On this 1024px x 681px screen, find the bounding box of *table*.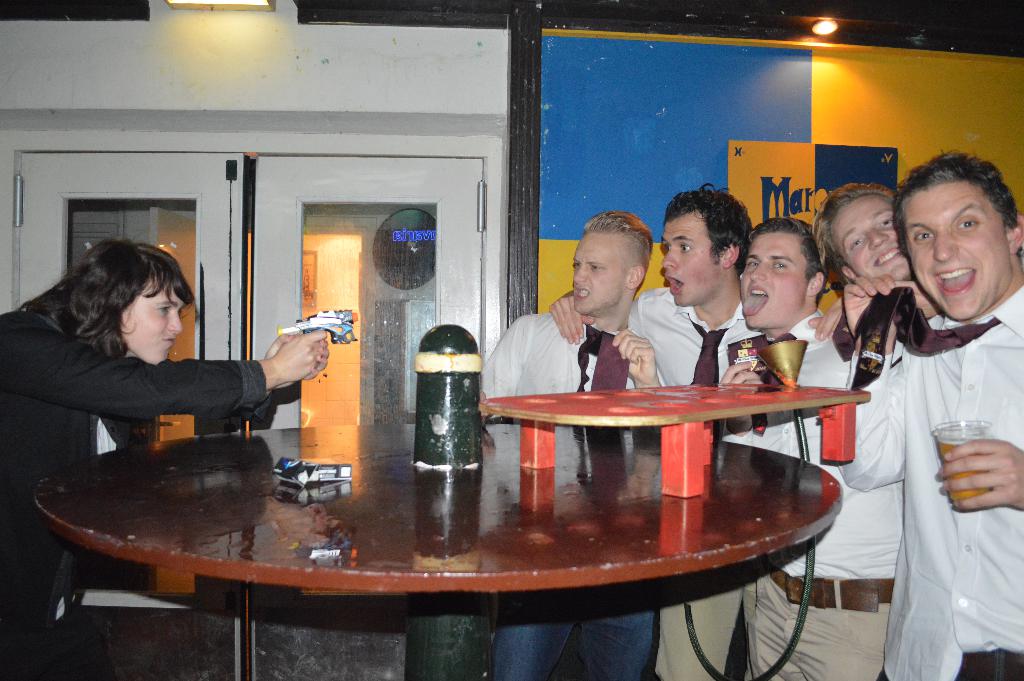
Bounding box: box=[115, 393, 857, 671].
